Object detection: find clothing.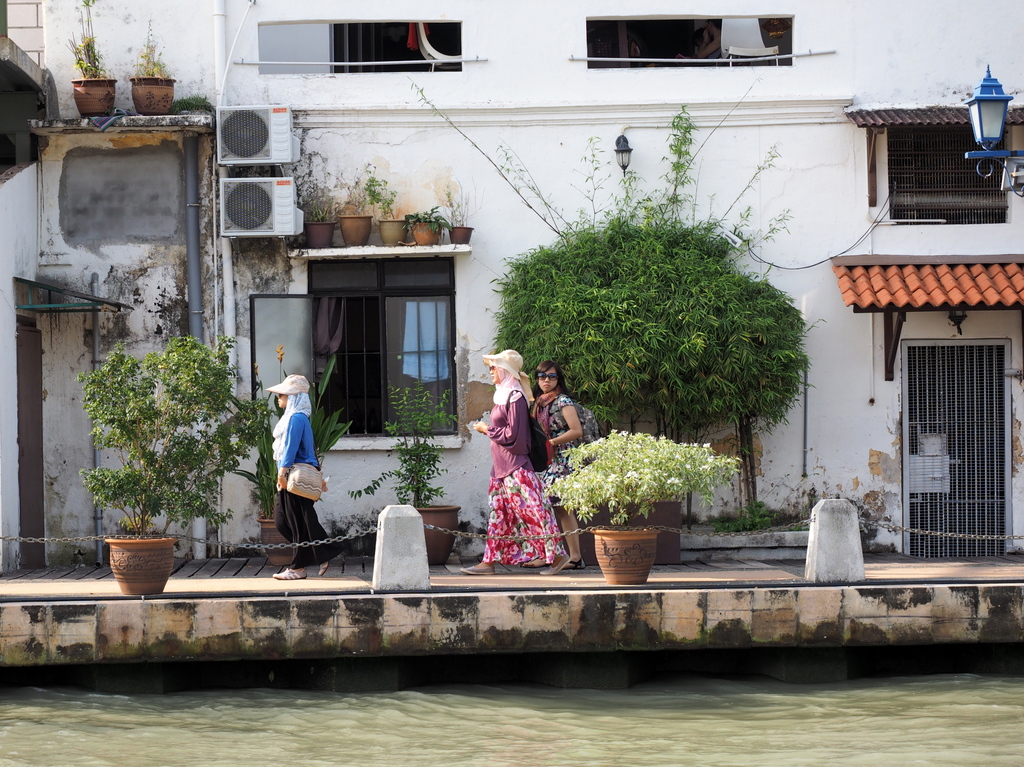
<region>534, 387, 579, 501</region>.
